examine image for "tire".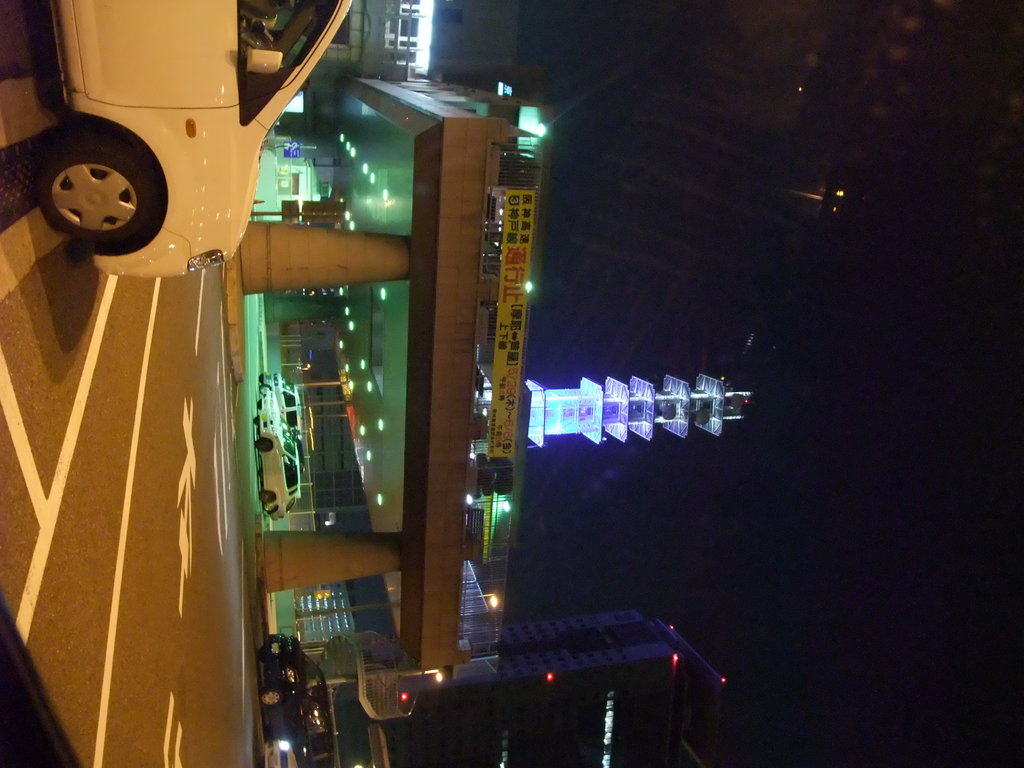
Examination result: bbox=(255, 637, 275, 665).
